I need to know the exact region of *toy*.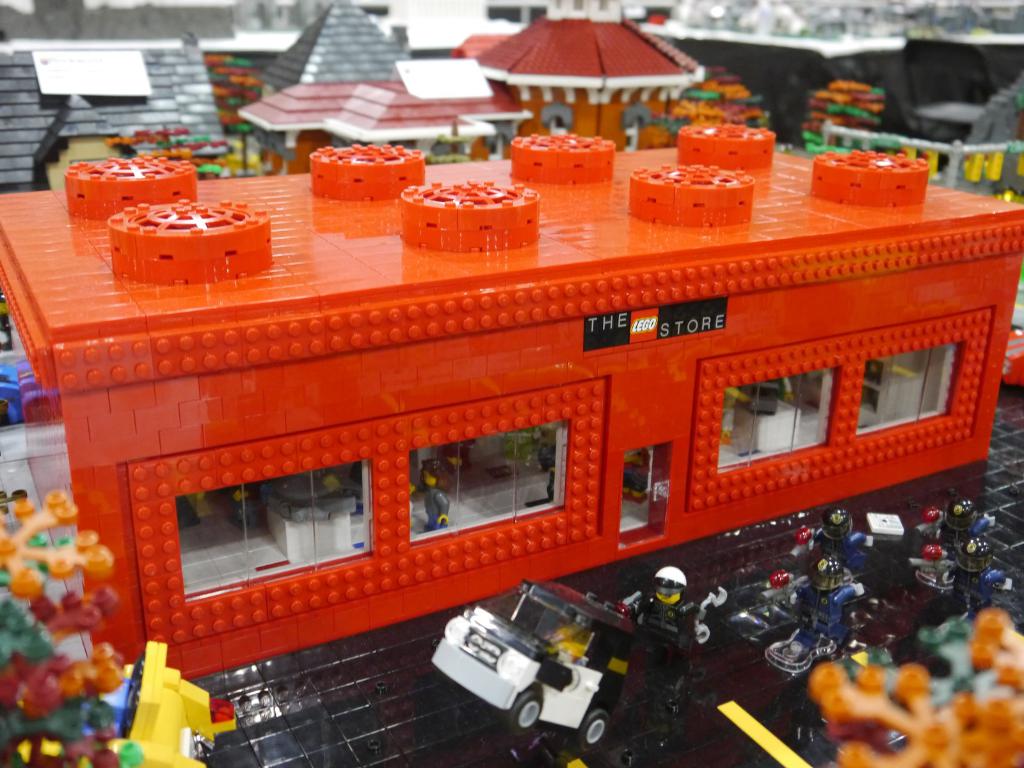
Region: (x1=0, y1=33, x2=225, y2=213).
